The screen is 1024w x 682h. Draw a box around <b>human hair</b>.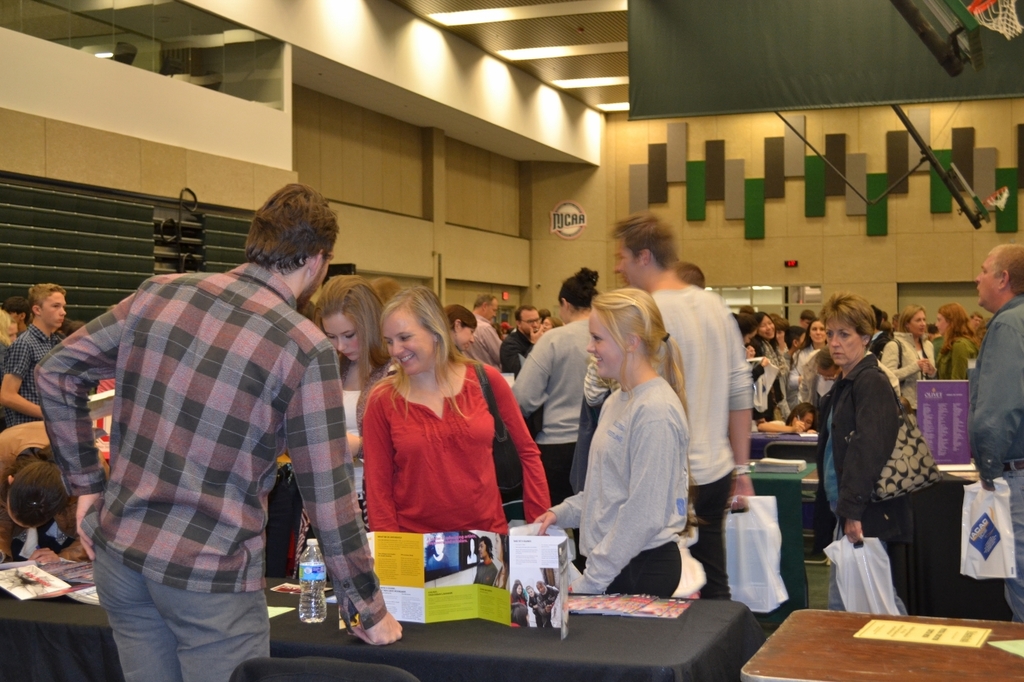
470 292 499 308.
